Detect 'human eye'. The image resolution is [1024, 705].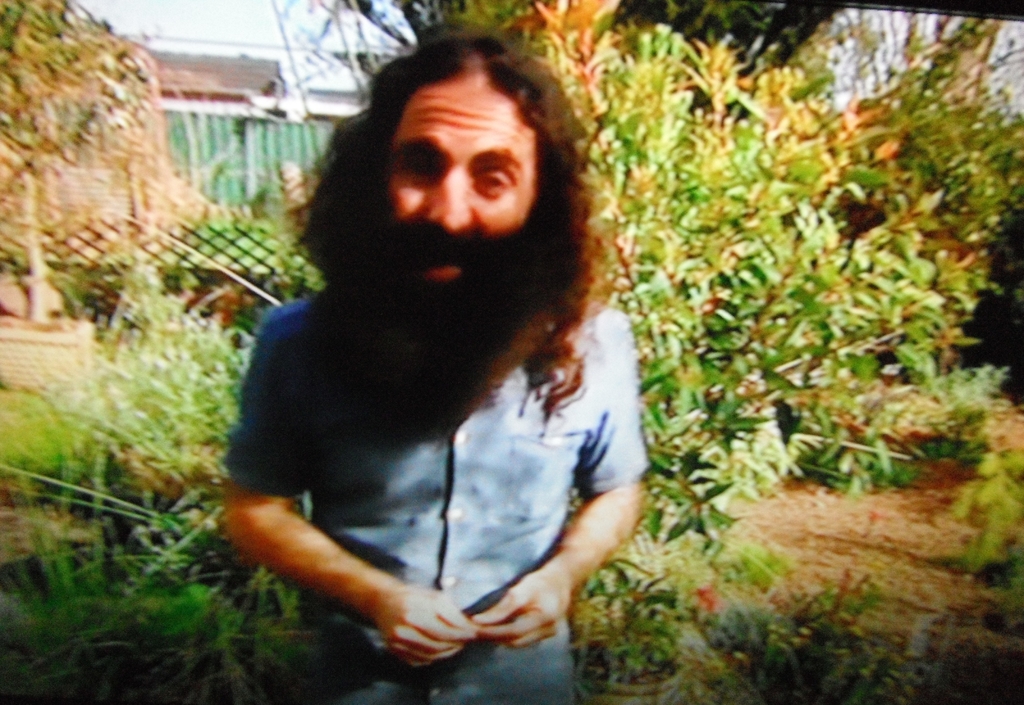
pyautogui.locateOnScreen(408, 149, 438, 179).
